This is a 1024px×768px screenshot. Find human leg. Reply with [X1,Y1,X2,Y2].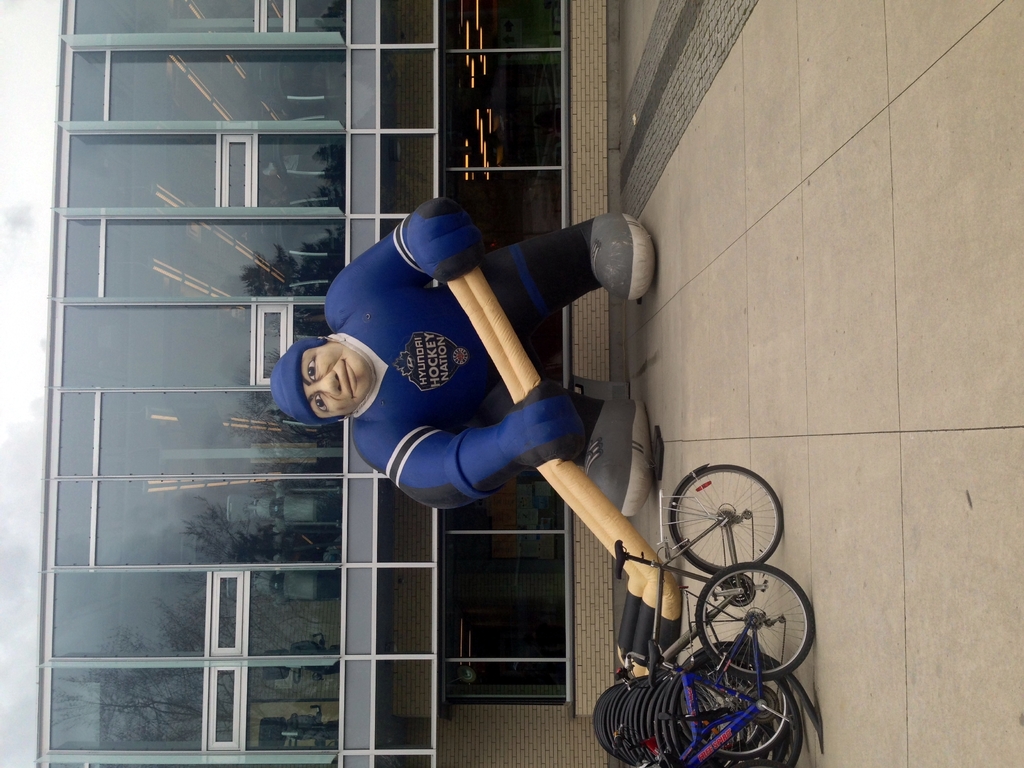
[472,204,664,305].
